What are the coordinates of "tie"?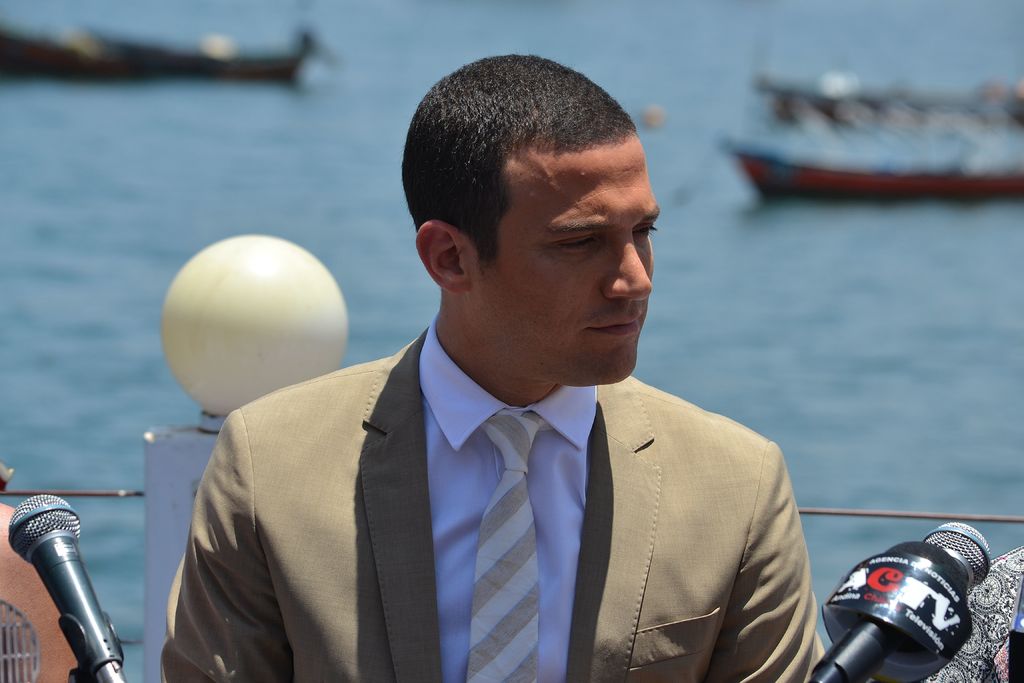
left=468, top=412, right=545, bottom=682.
